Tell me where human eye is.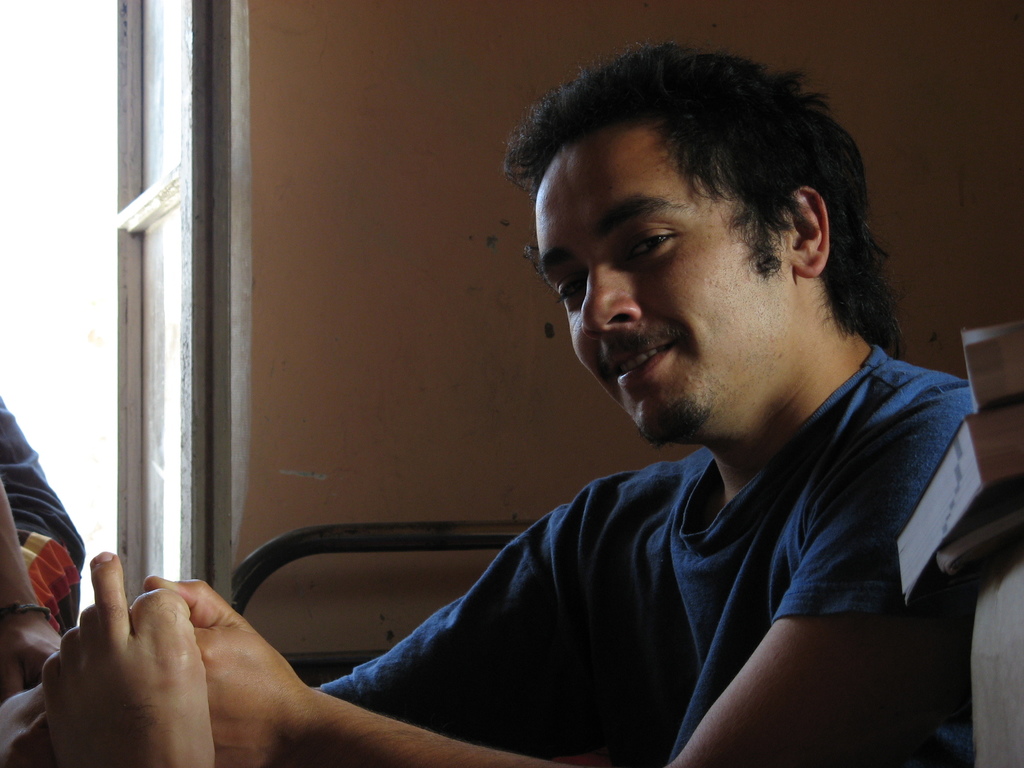
human eye is at locate(552, 266, 588, 309).
